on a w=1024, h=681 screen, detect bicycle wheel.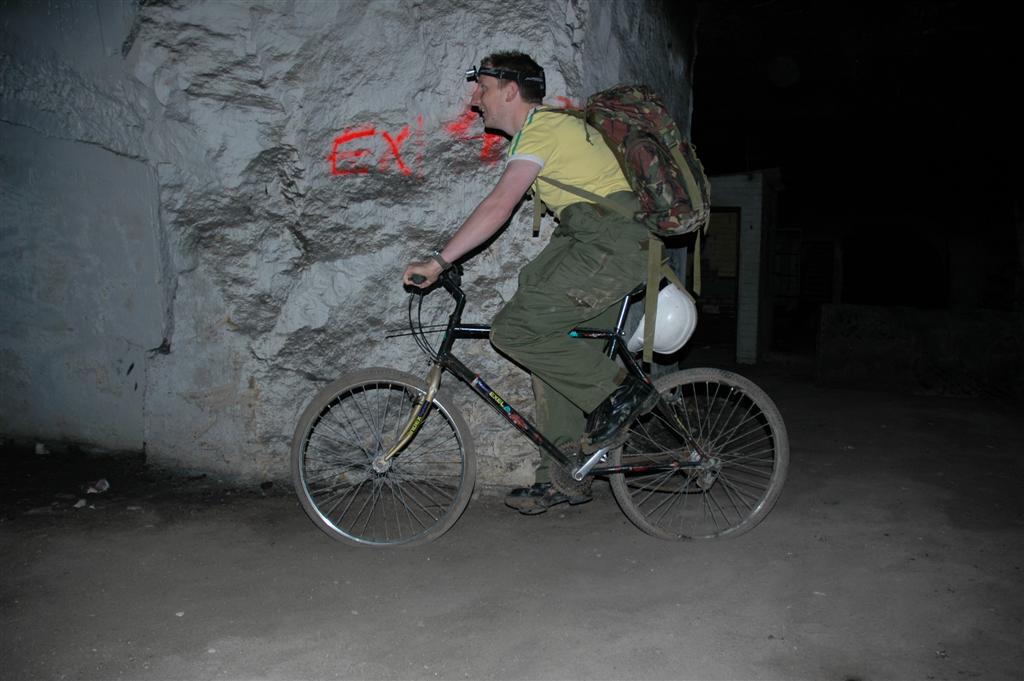
left=588, top=355, right=799, bottom=548.
